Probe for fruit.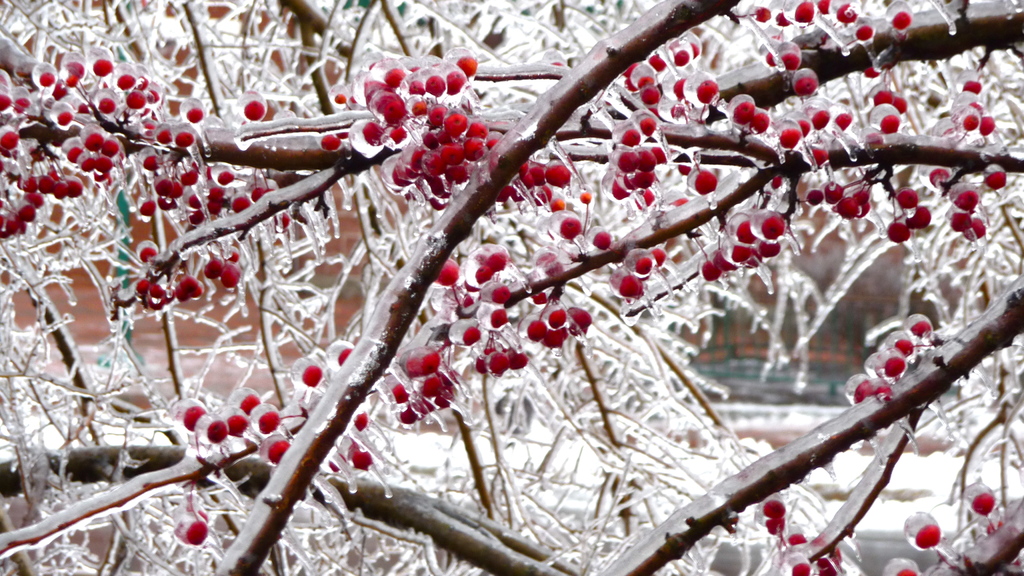
Probe result: Rect(172, 131, 200, 148).
